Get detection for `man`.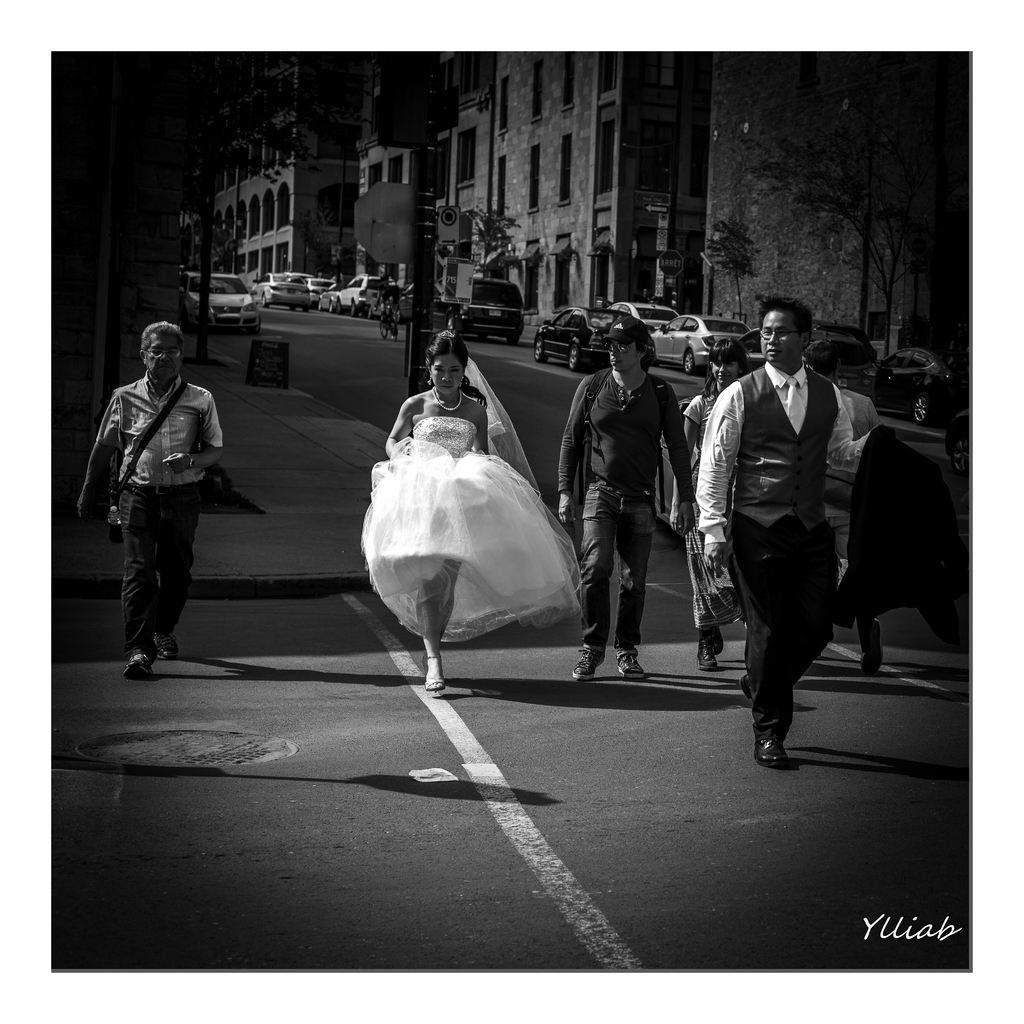
Detection: locate(78, 313, 231, 678).
